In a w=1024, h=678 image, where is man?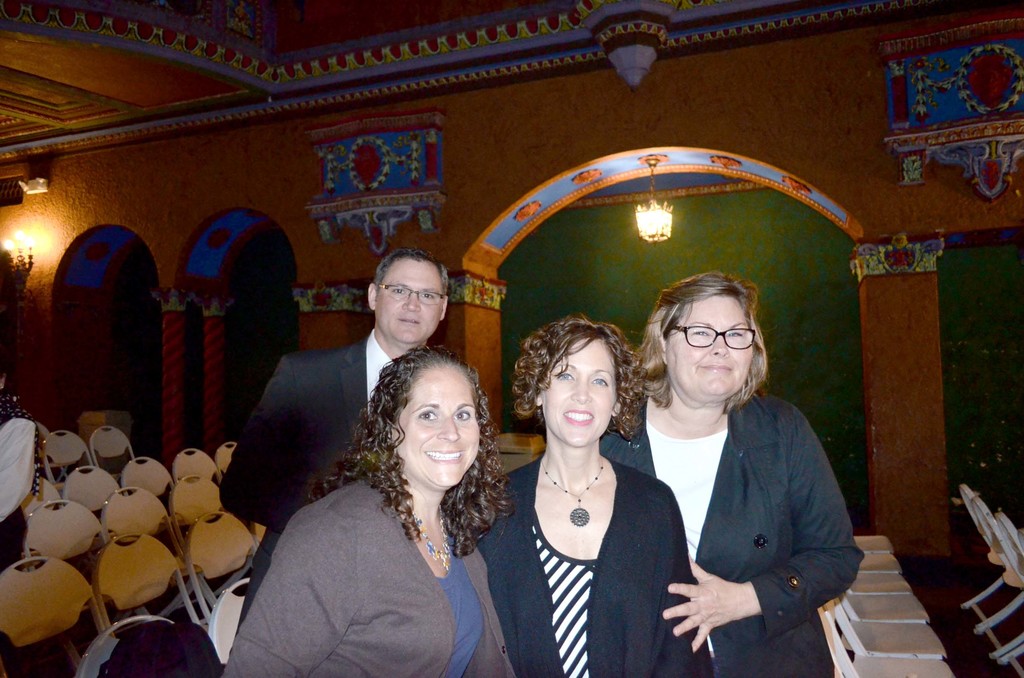
216, 300, 509, 664.
